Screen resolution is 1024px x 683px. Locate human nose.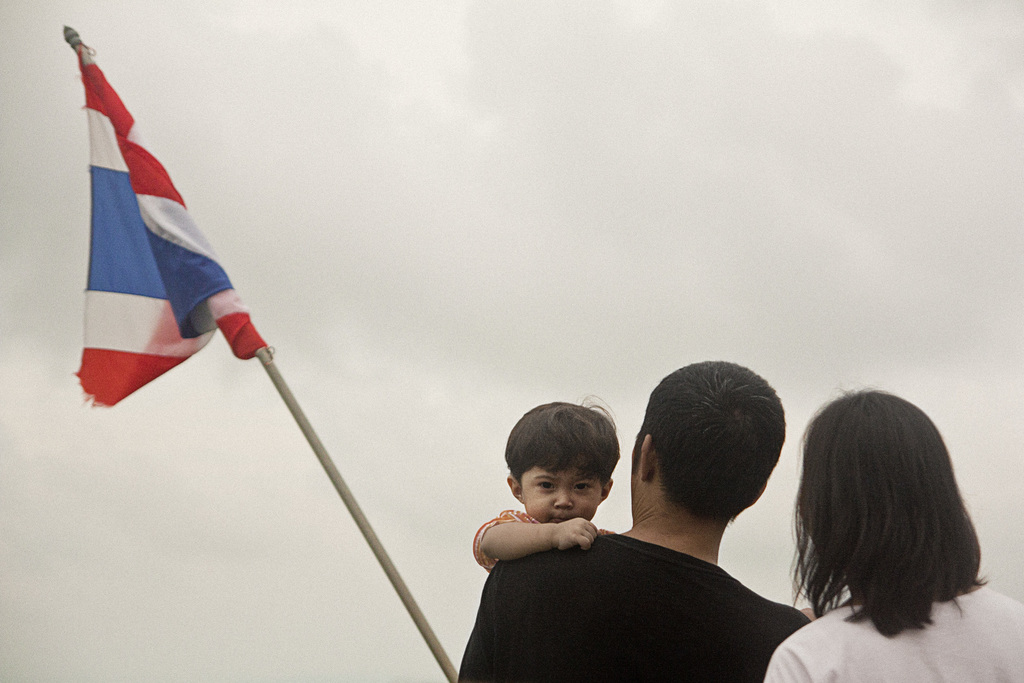
pyautogui.locateOnScreen(552, 488, 572, 509).
